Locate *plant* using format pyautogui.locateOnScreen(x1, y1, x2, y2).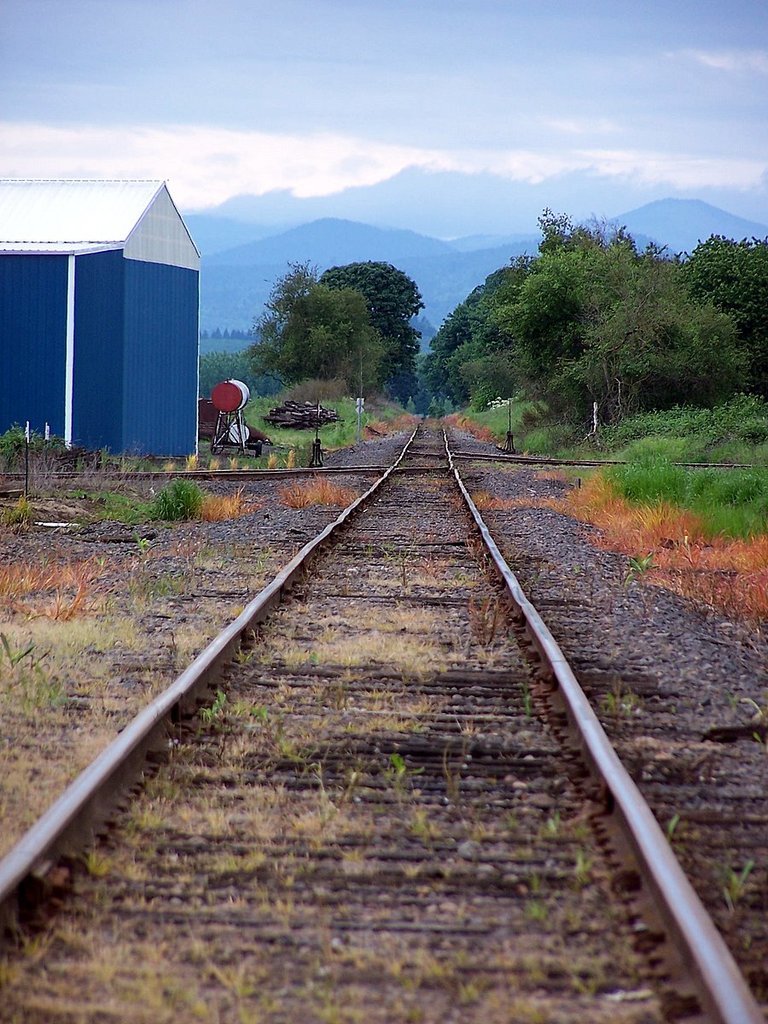
pyautogui.locateOnScreen(154, 477, 206, 520).
